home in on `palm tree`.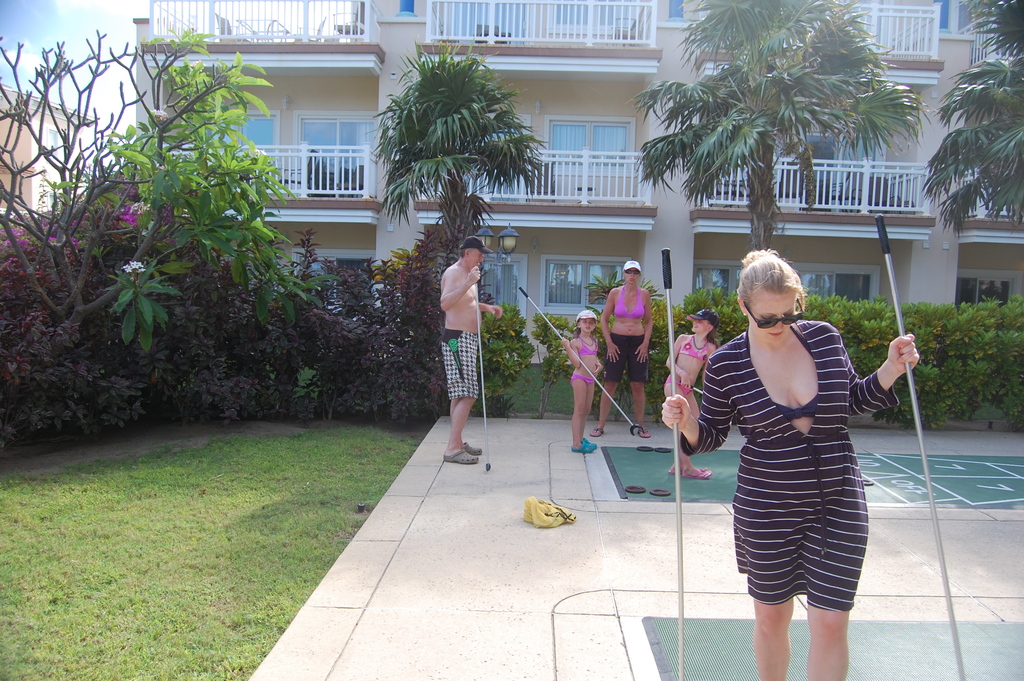
Homed in at crop(383, 64, 537, 275).
